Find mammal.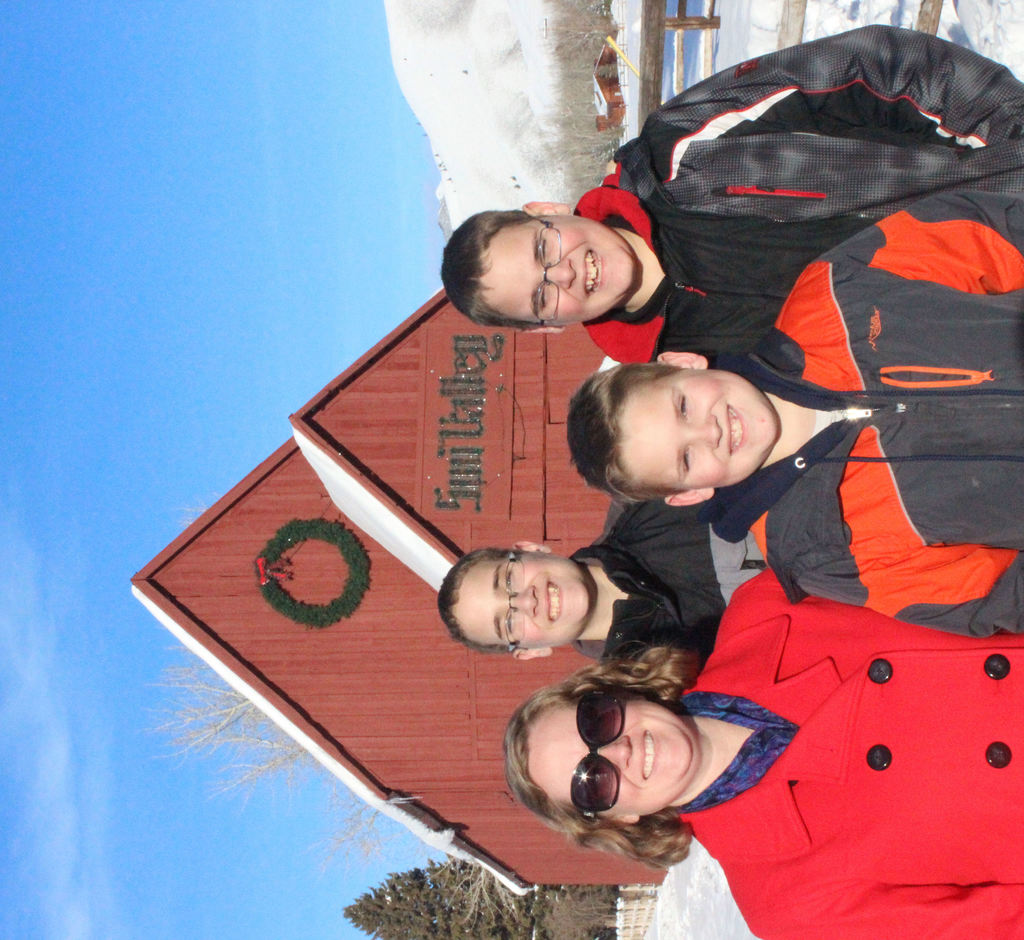
(441,13,1019,386).
